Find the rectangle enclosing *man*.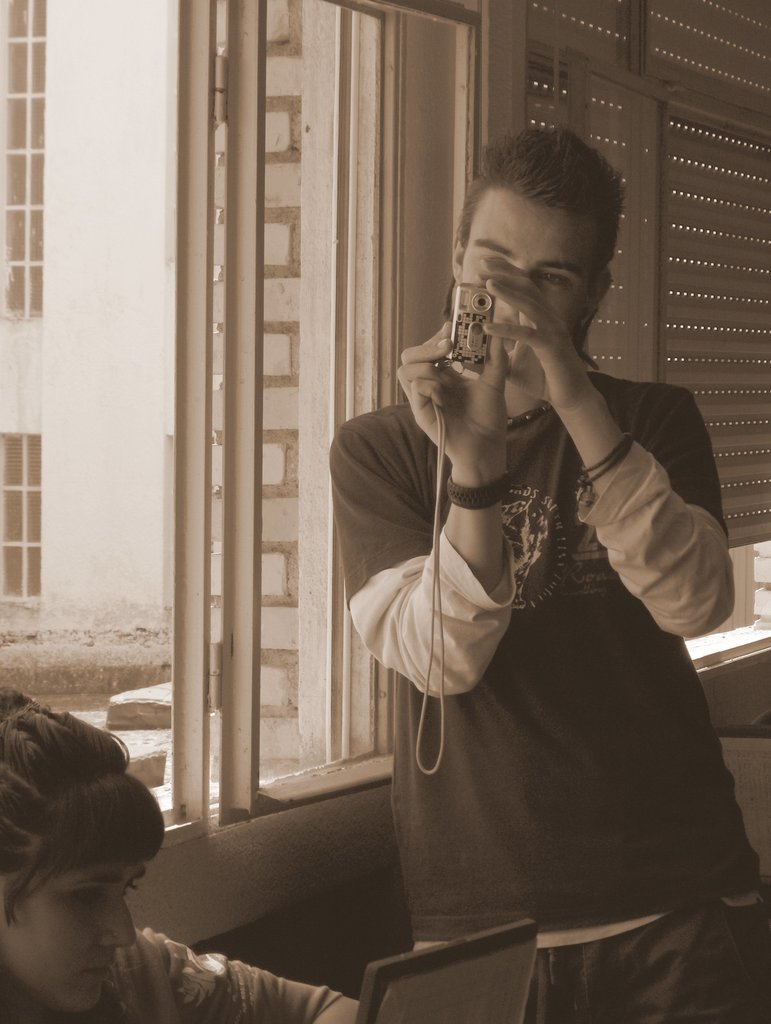
[335, 106, 743, 983].
